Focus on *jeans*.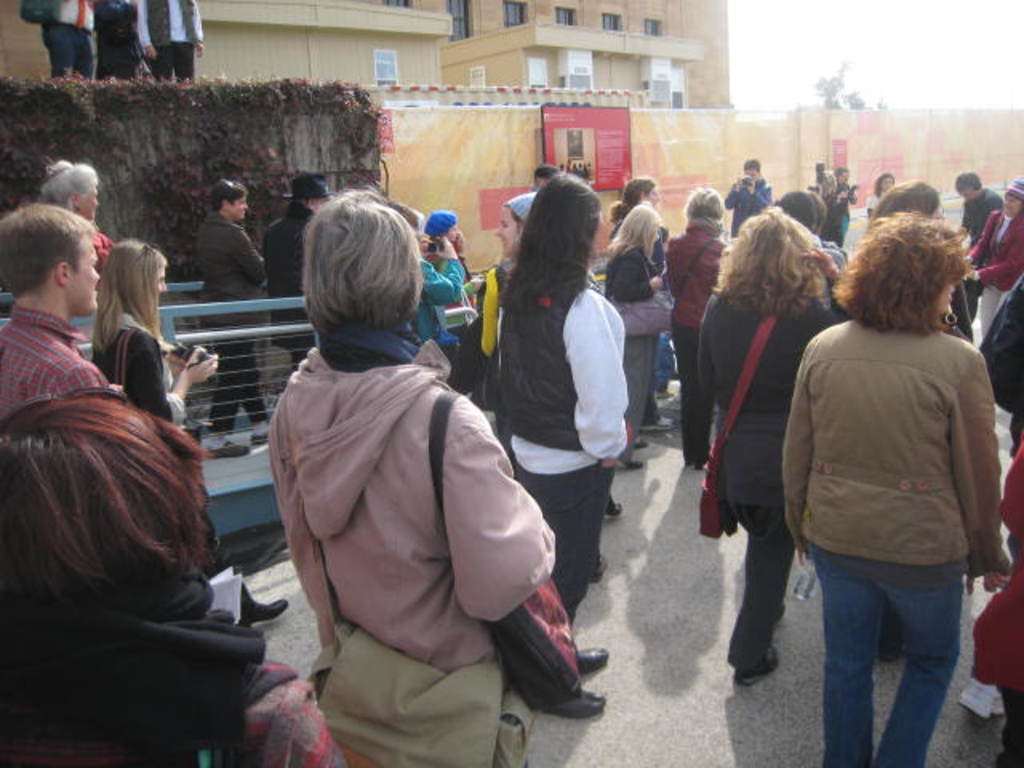
Focused at (654, 330, 675, 390).
